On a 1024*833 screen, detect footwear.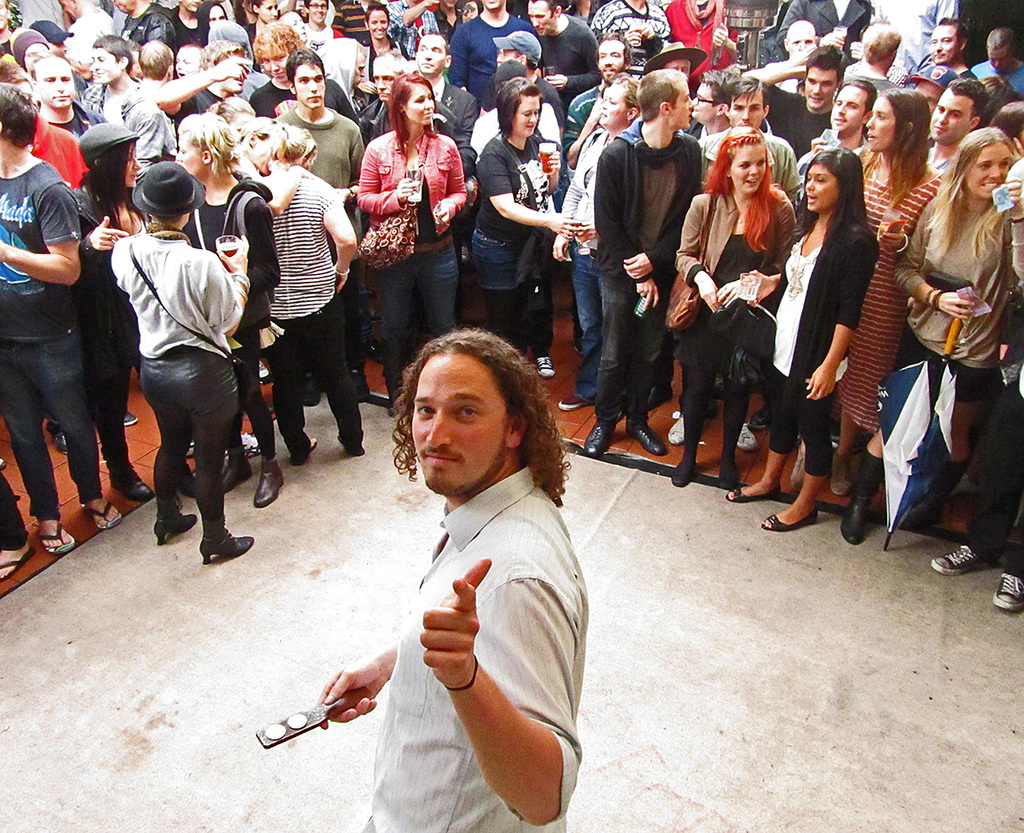
select_region(723, 486, 781, 498).
